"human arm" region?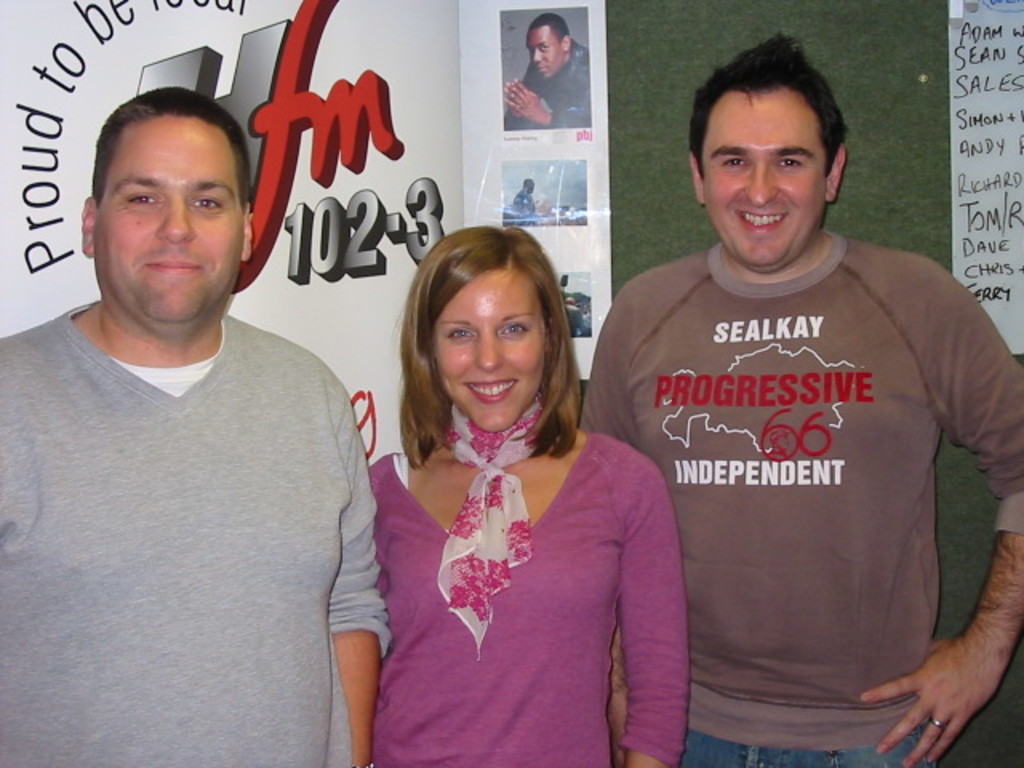
907 445 1021 758
